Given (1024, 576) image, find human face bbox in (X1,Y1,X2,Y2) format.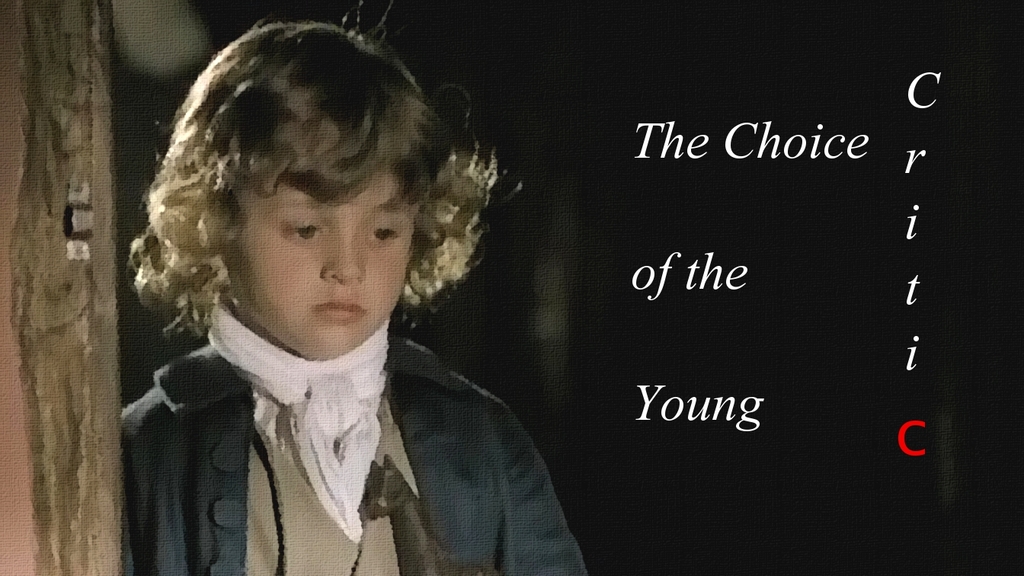
(229,151,422,355).
